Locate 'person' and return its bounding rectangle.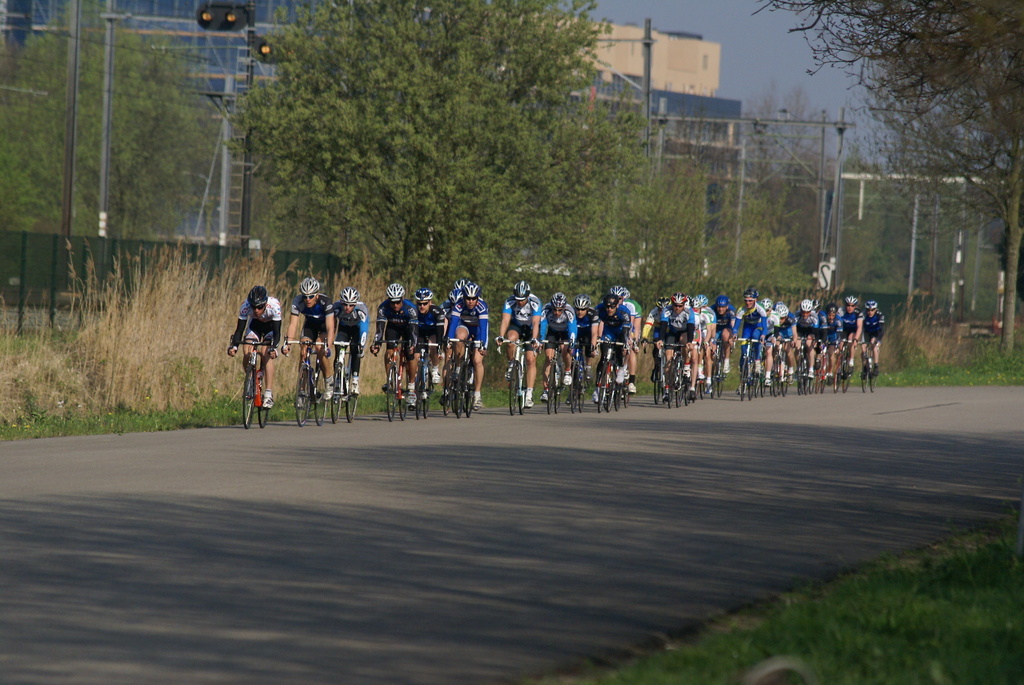
locate(661, 297, 692, 386).
